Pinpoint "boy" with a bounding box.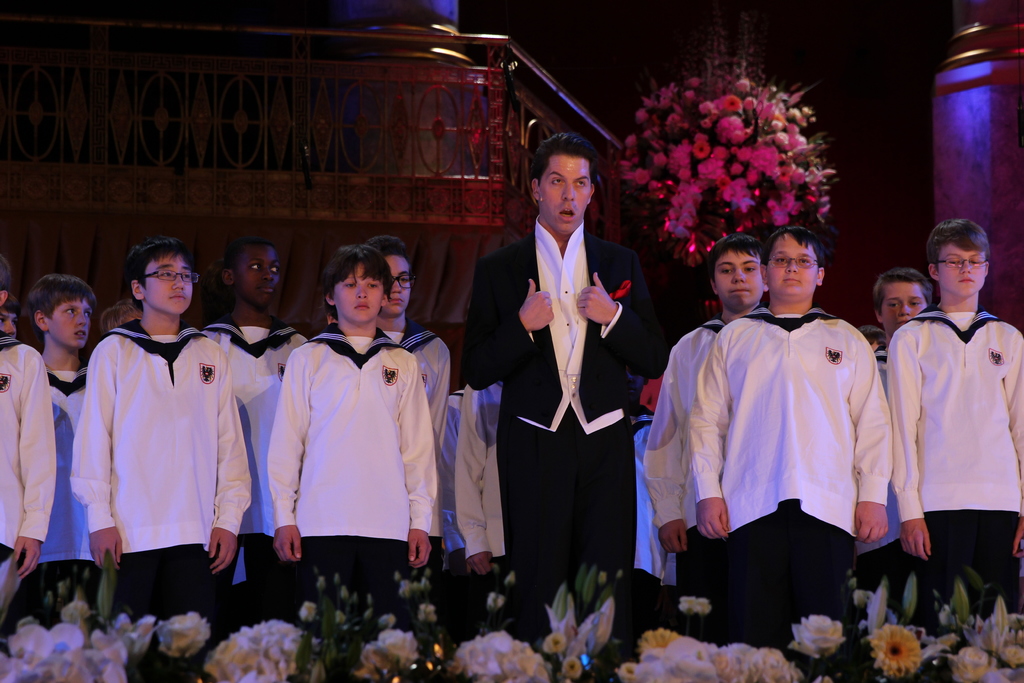
bbox=(0, 249, 58, 599).
